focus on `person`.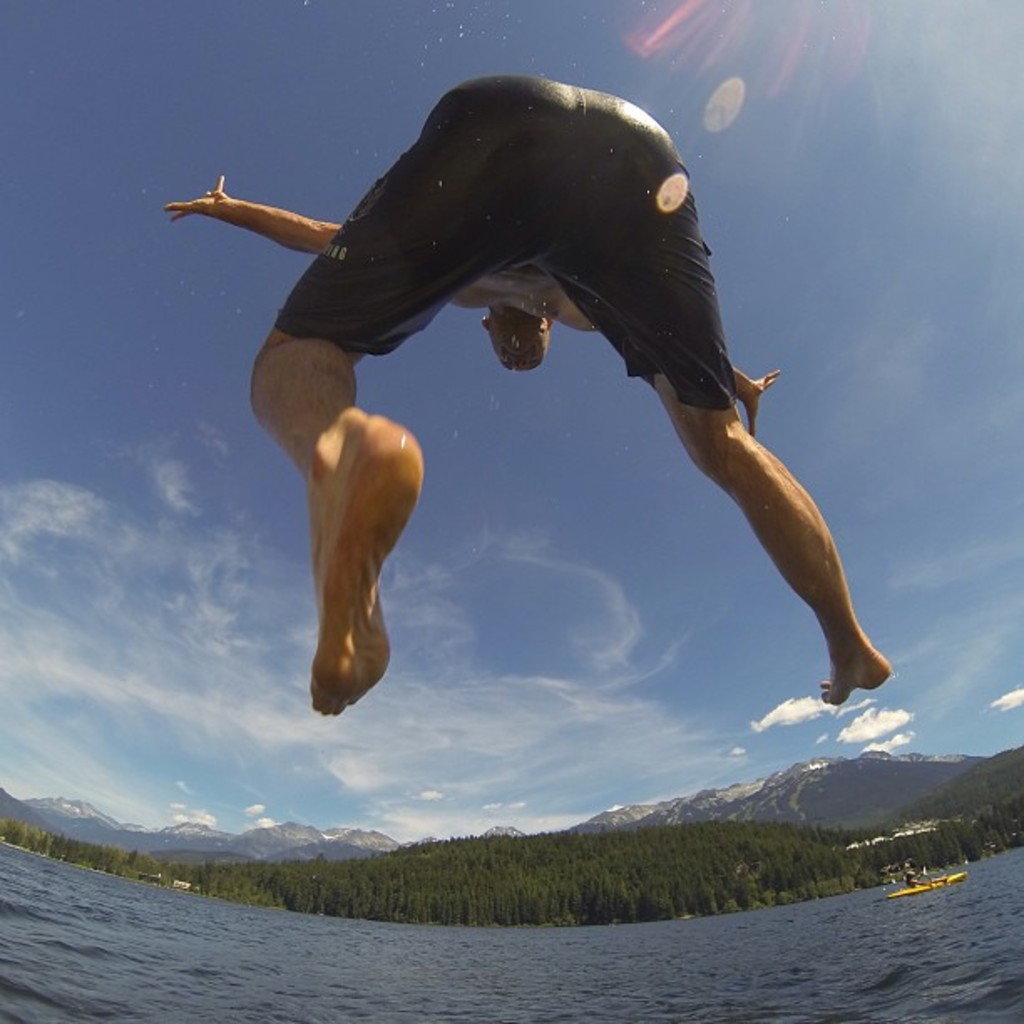
Focused at [156, 67, 897, 723].
